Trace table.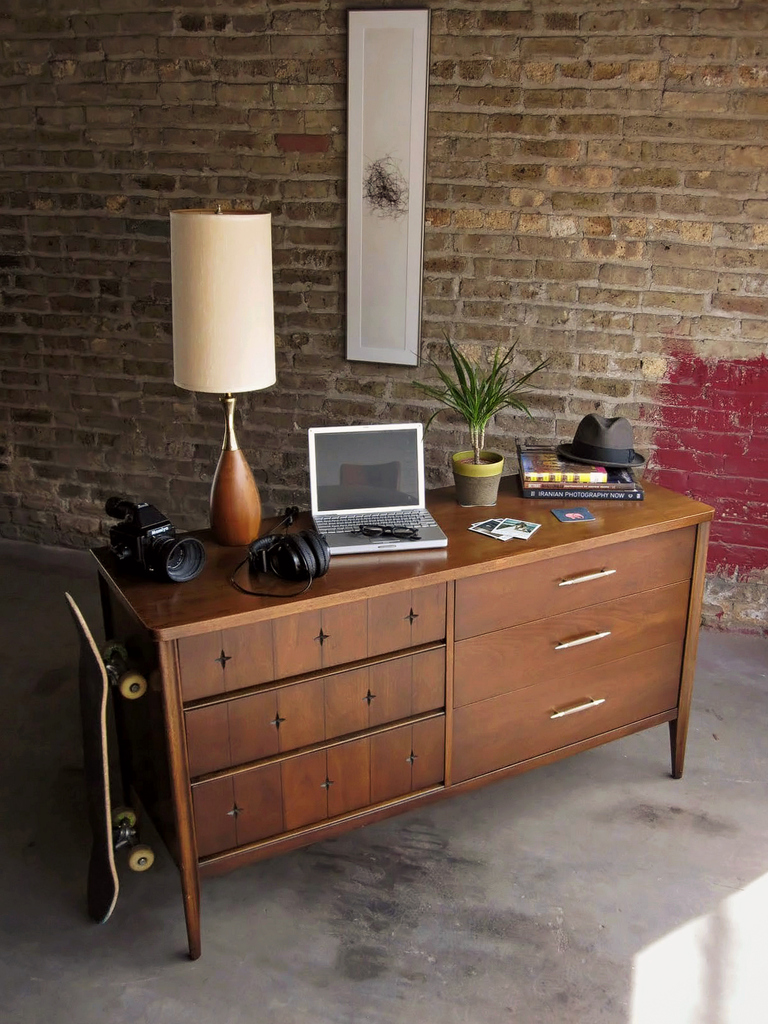
Traced to <box>110,491,700,940</box>.
